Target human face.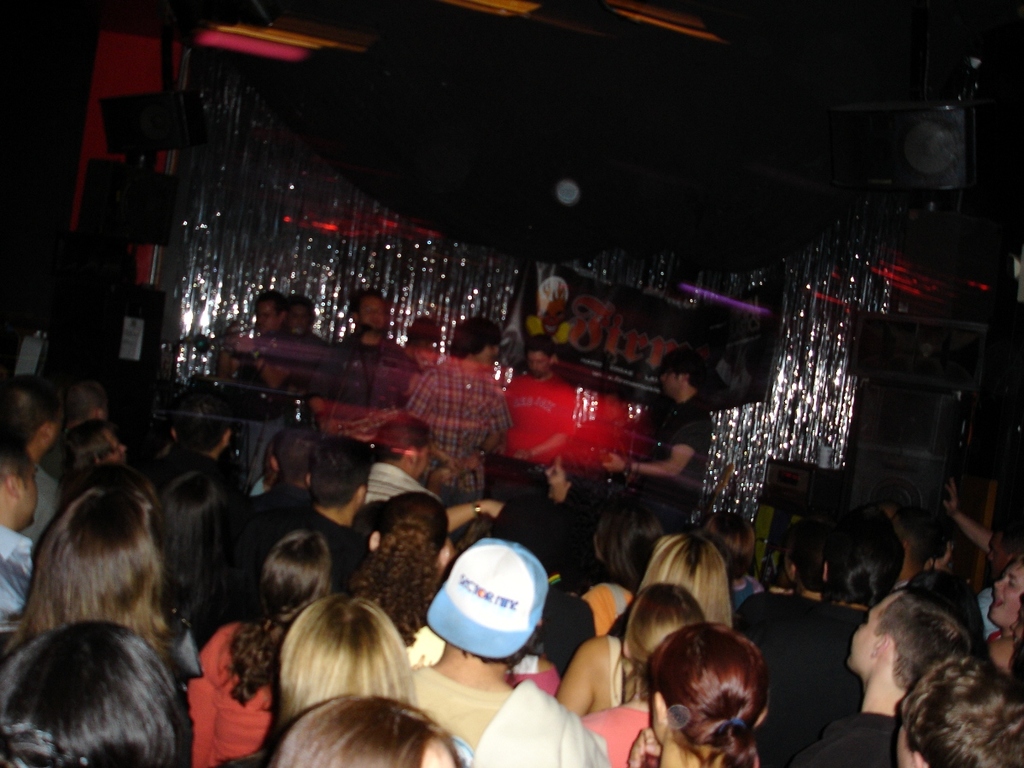
Target region: [x1=523, y1=348, x2=556, y2=375].
